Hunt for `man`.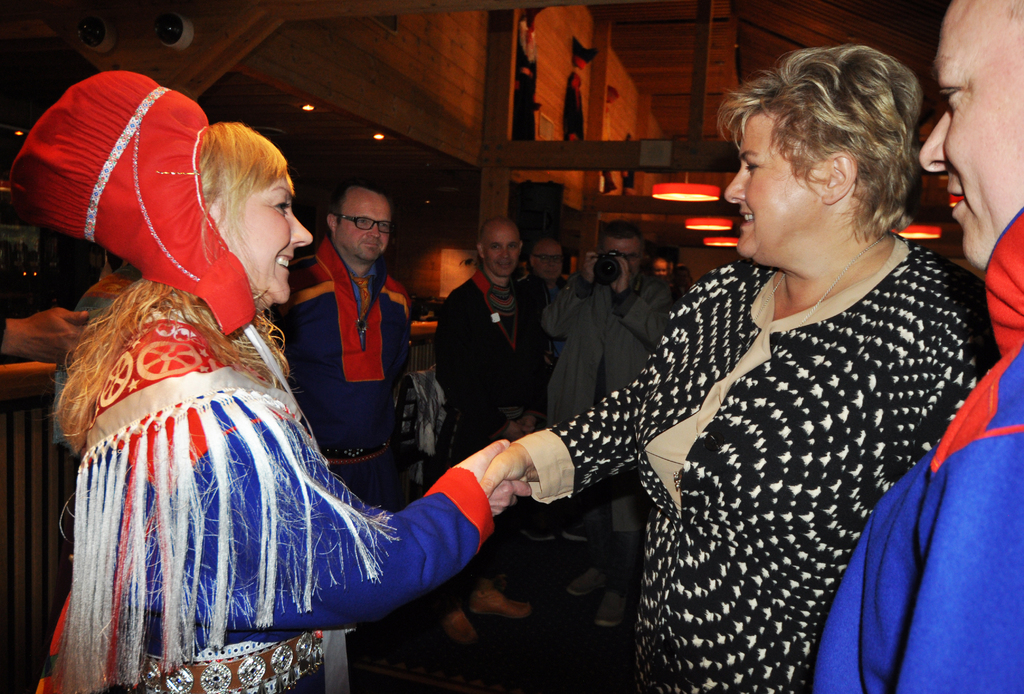
Hunted down at detection(531, 231, 570, 318).
